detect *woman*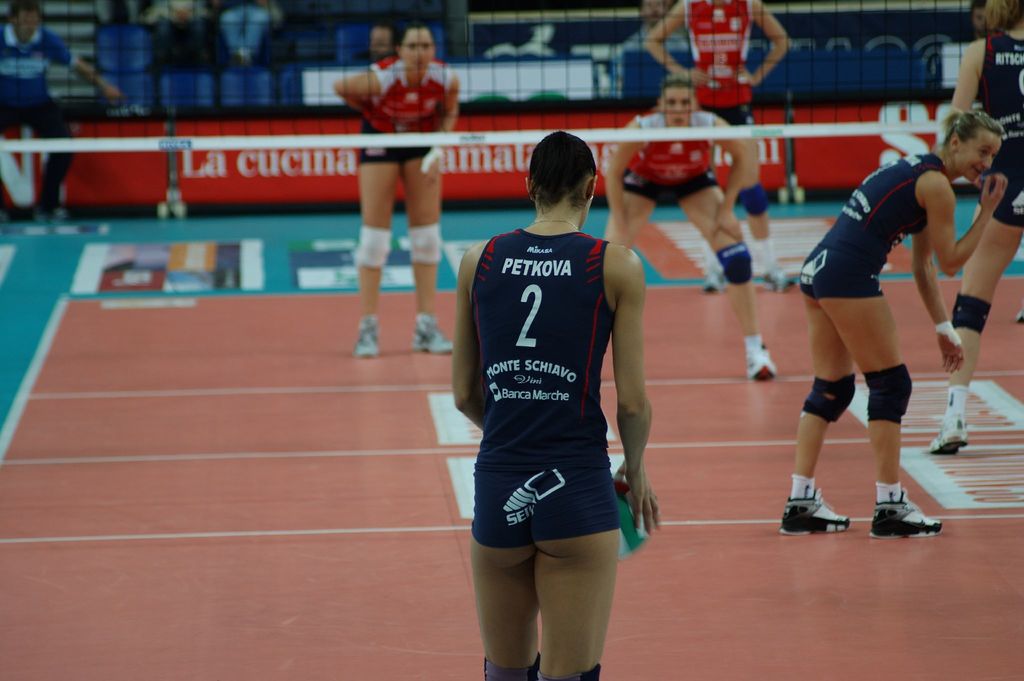
604,72,774,379
